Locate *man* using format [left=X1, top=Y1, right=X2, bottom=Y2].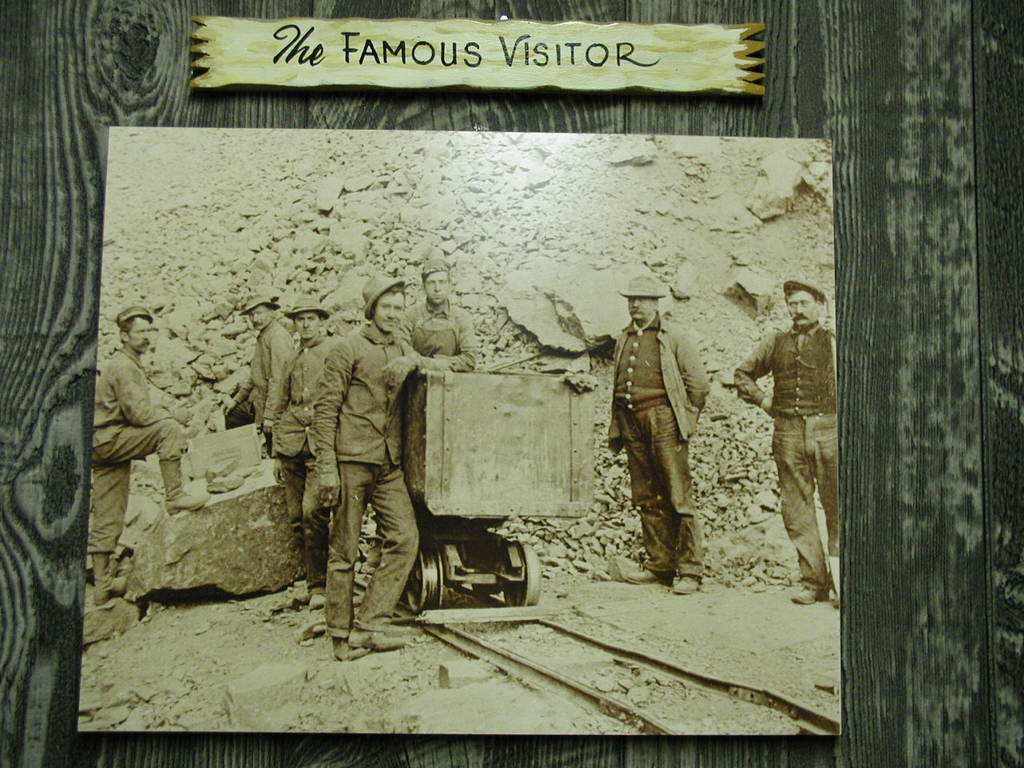
[left=311, top=271, right=454, bottom=658].
